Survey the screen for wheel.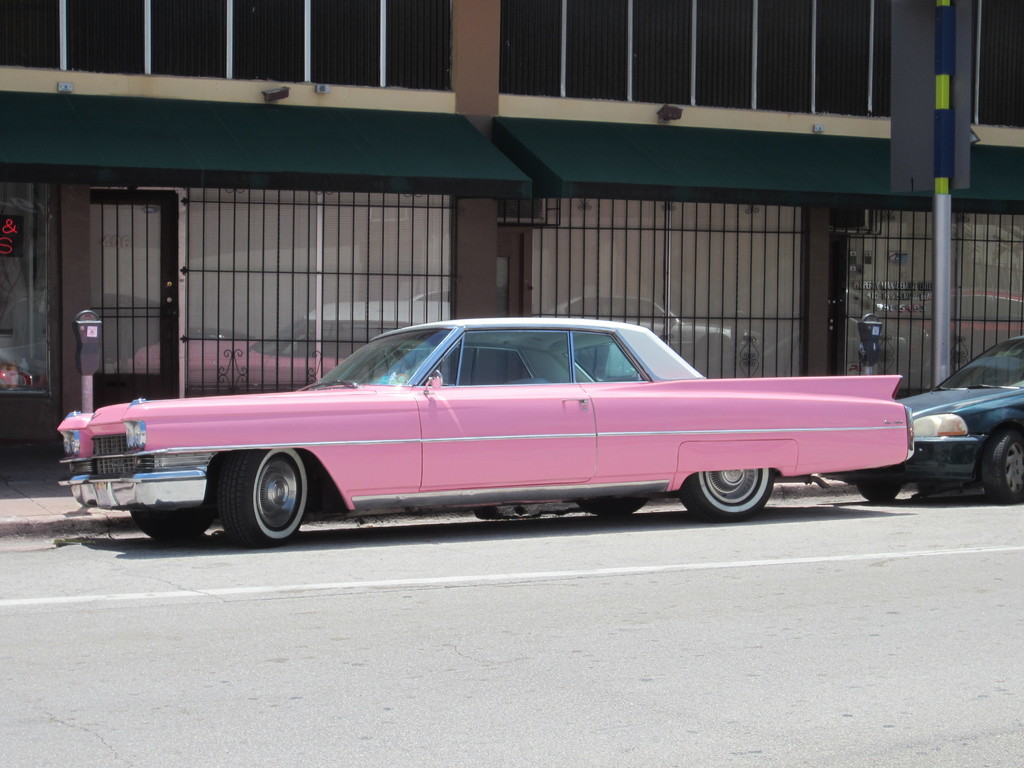
Survey found: detection(858, 479, 902, 504).
